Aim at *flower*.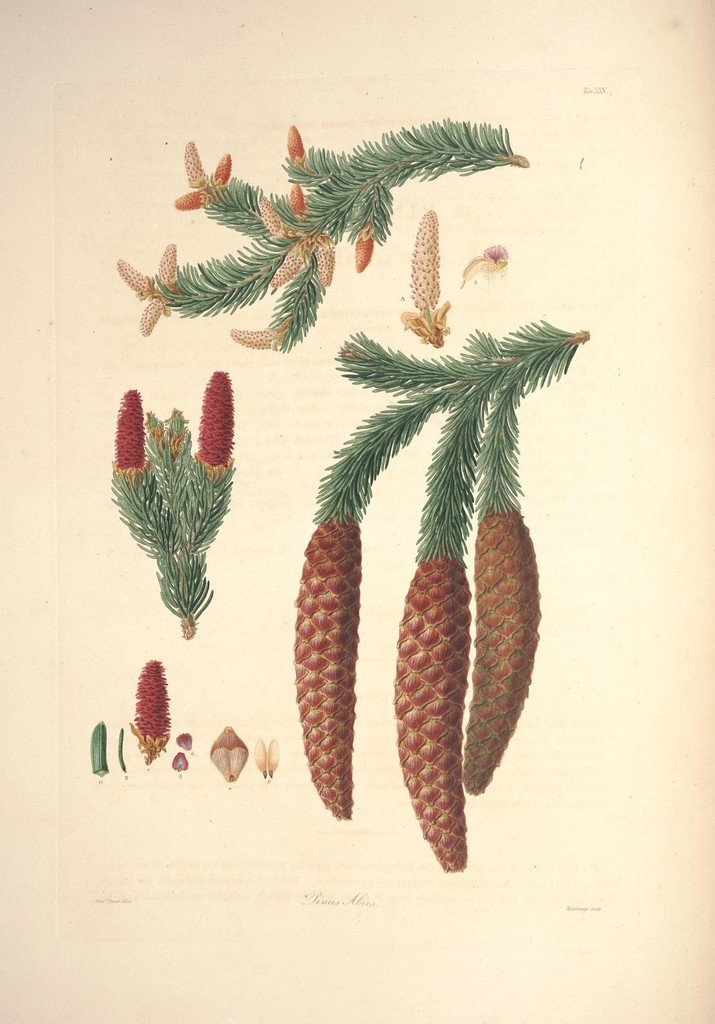
Aimed at {"left": 127, "top": 652, "right": 179, "bottom": 760}.
